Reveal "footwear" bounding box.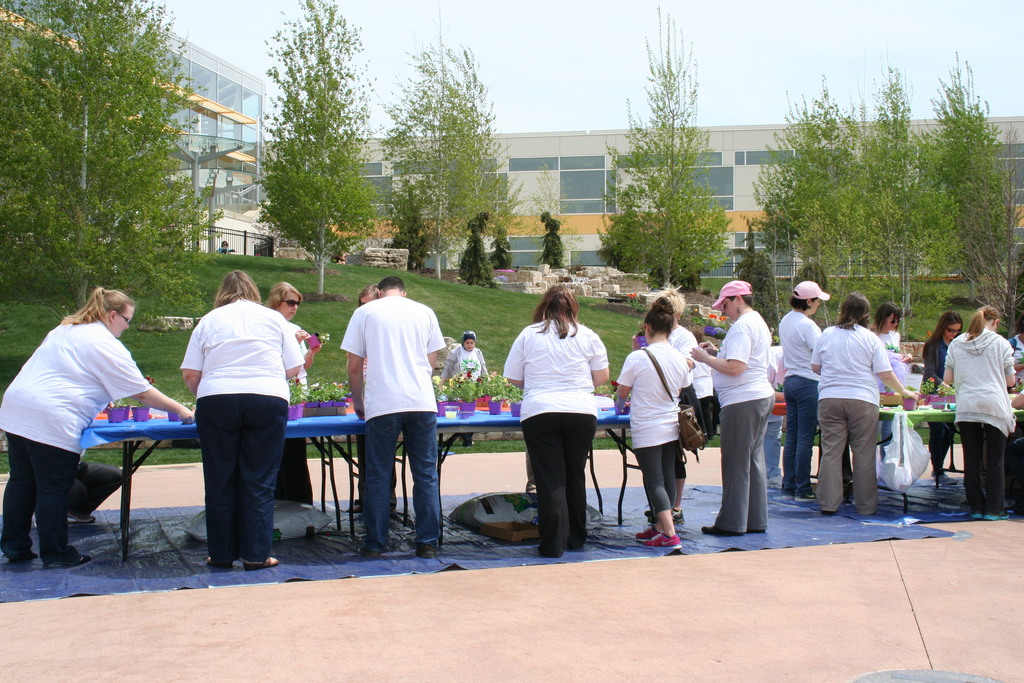
Revealed: x1=416 y1=546 x2=449 y2=559.
